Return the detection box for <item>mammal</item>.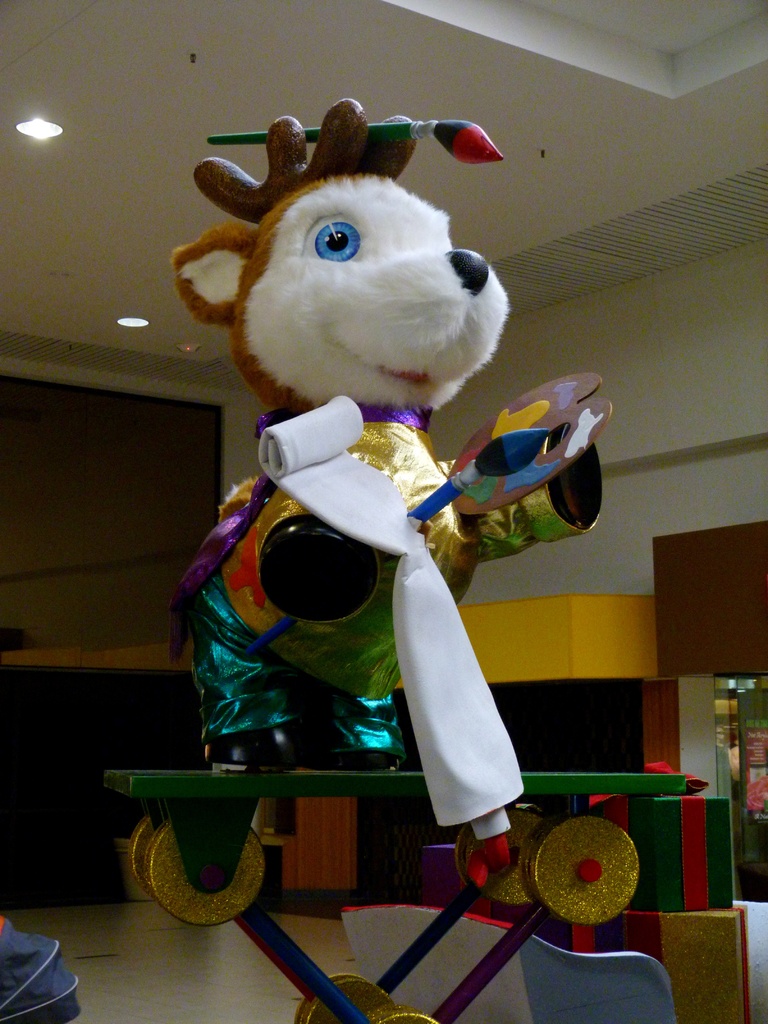
{"left": 182, "top": 129, "right": 598, "bottom": 909}.
